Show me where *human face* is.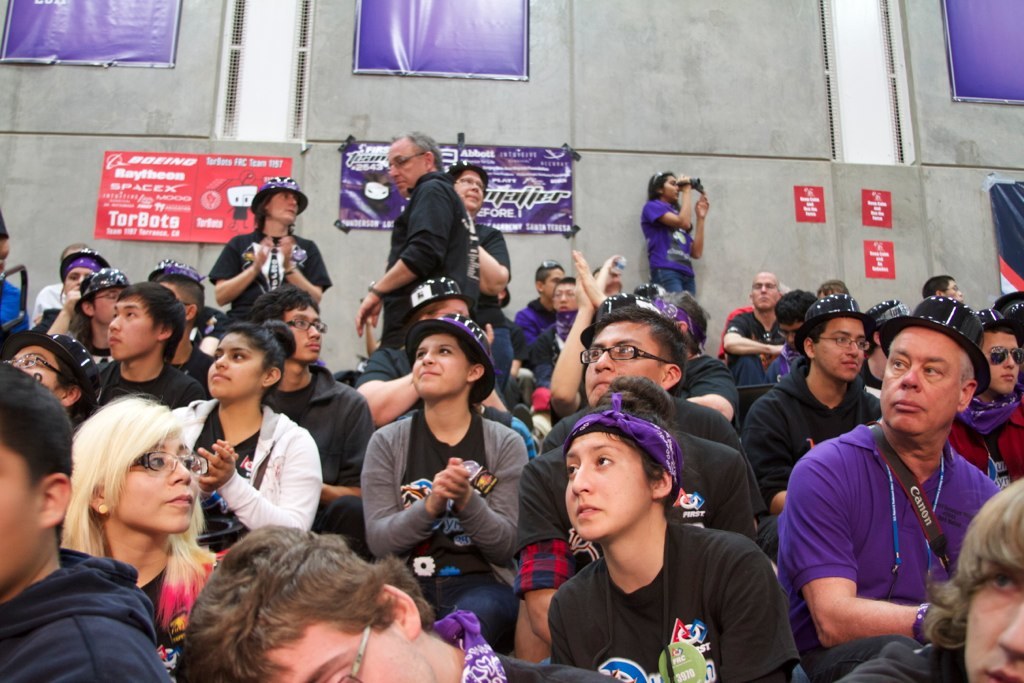
*human face* is at 977/330/1022/392.
